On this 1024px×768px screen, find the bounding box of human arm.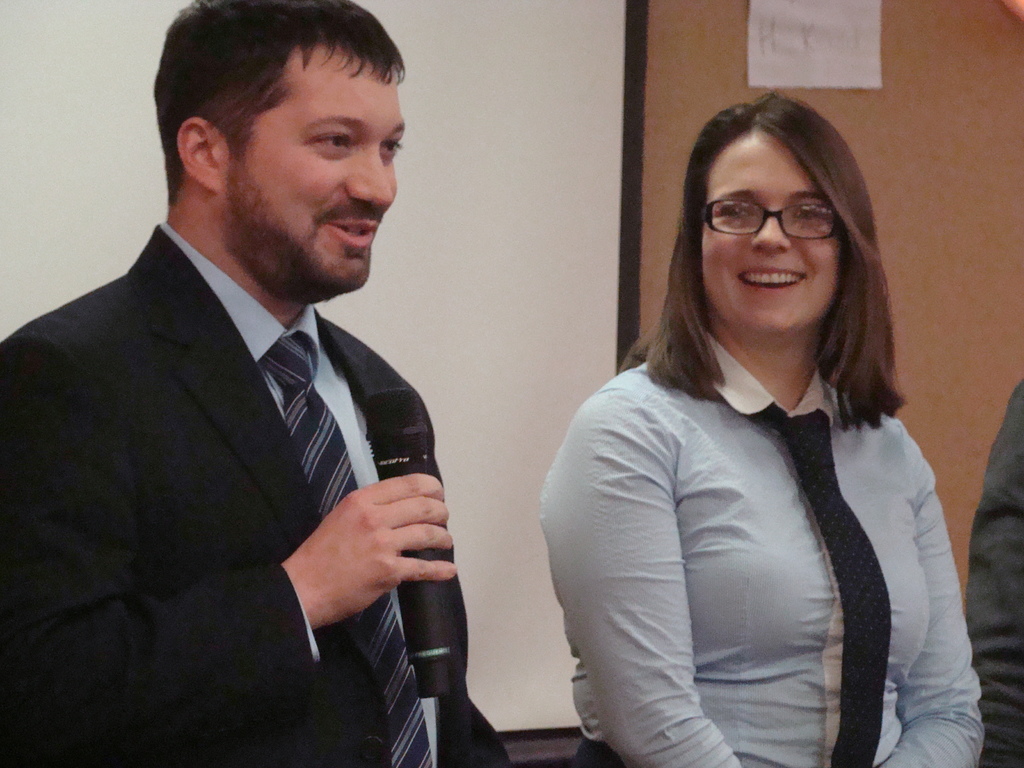
Bounding box: crop(1, 310, 470, 752).
